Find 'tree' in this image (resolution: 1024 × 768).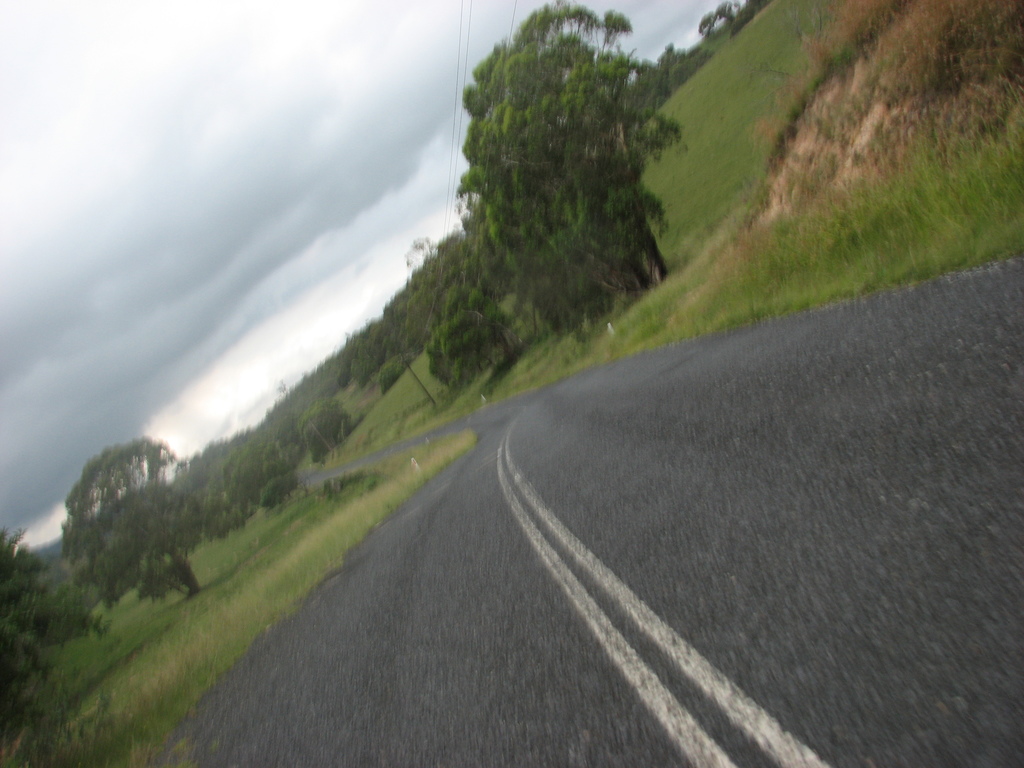
BBox(0, 524, 67, 767).
